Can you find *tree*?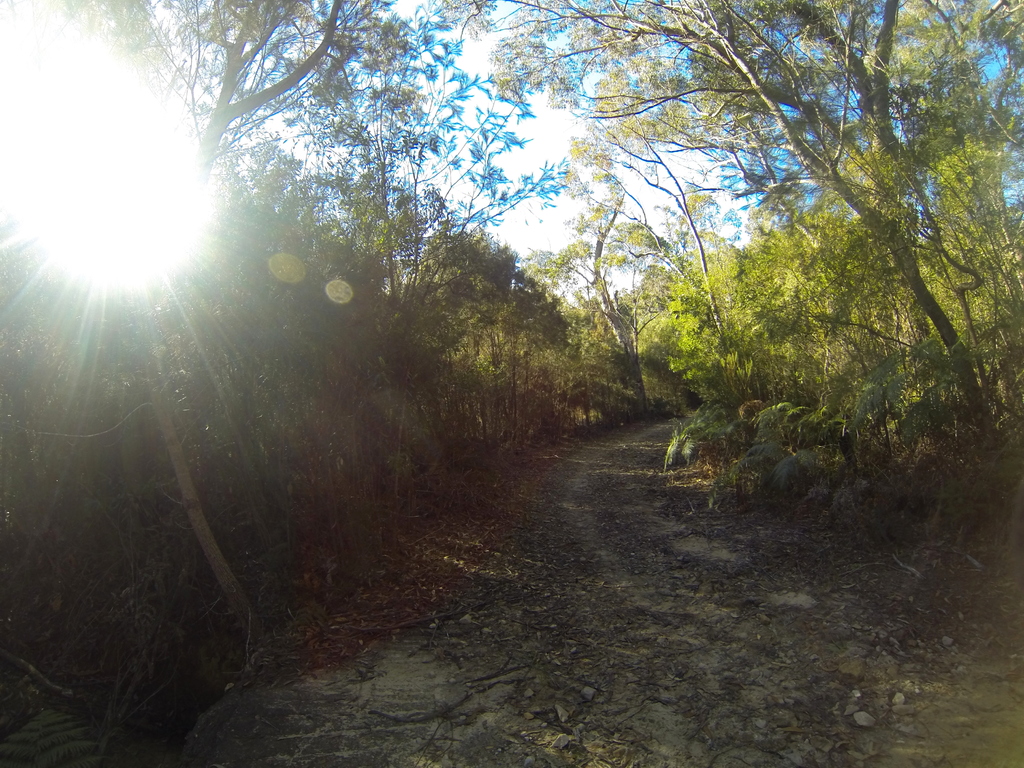
Yes, bounding box: pyautogui.locateOnScreen(54, 0, 353, 701).
